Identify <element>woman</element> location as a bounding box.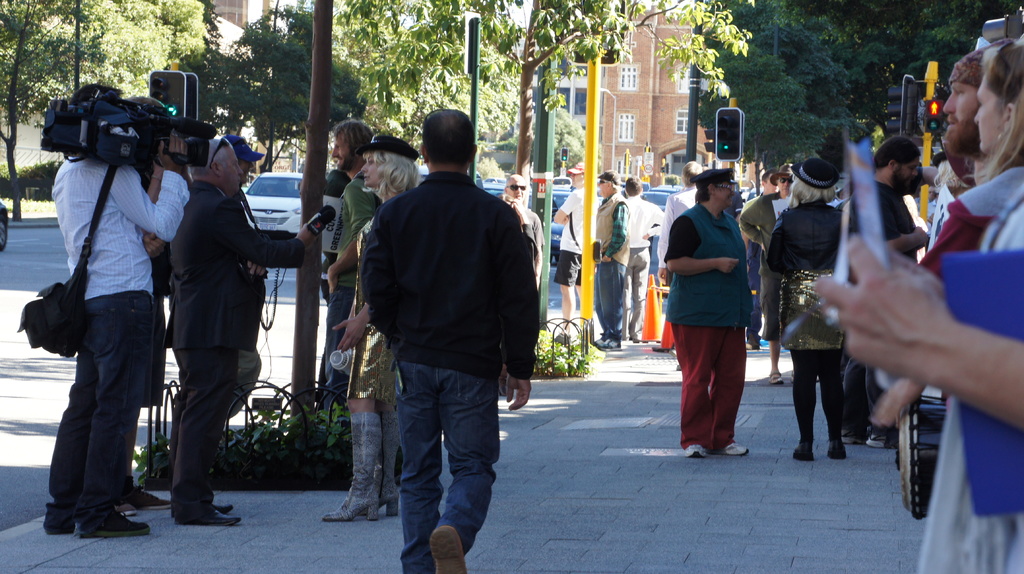
x1=321, y1=135, x2=422, y2=520.
